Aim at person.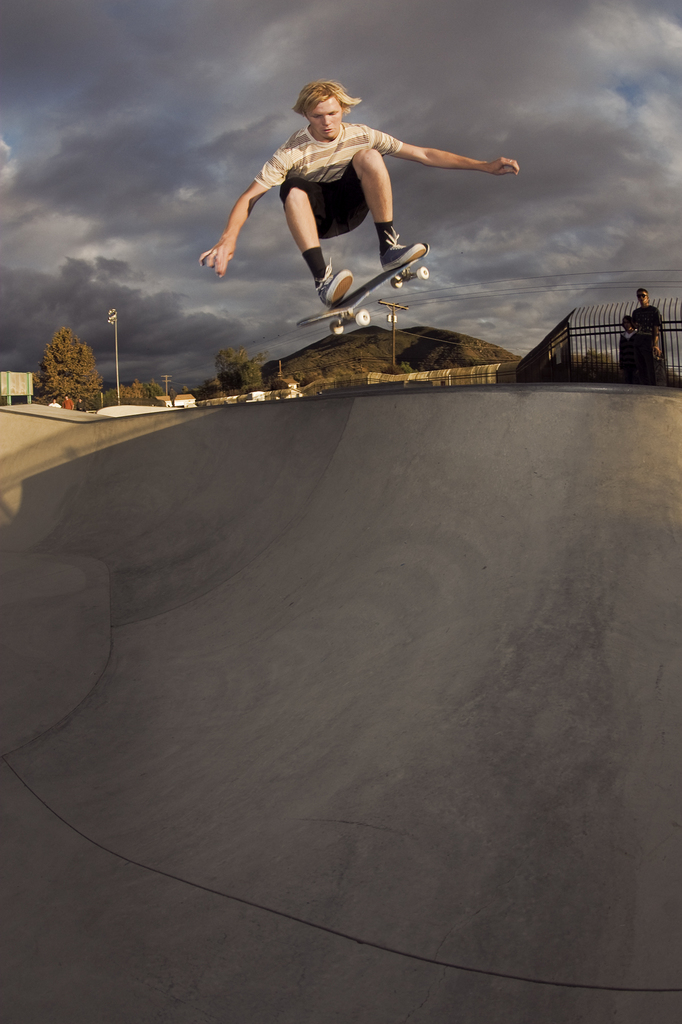
Aimed at box=[636, 286, 670, 383].
